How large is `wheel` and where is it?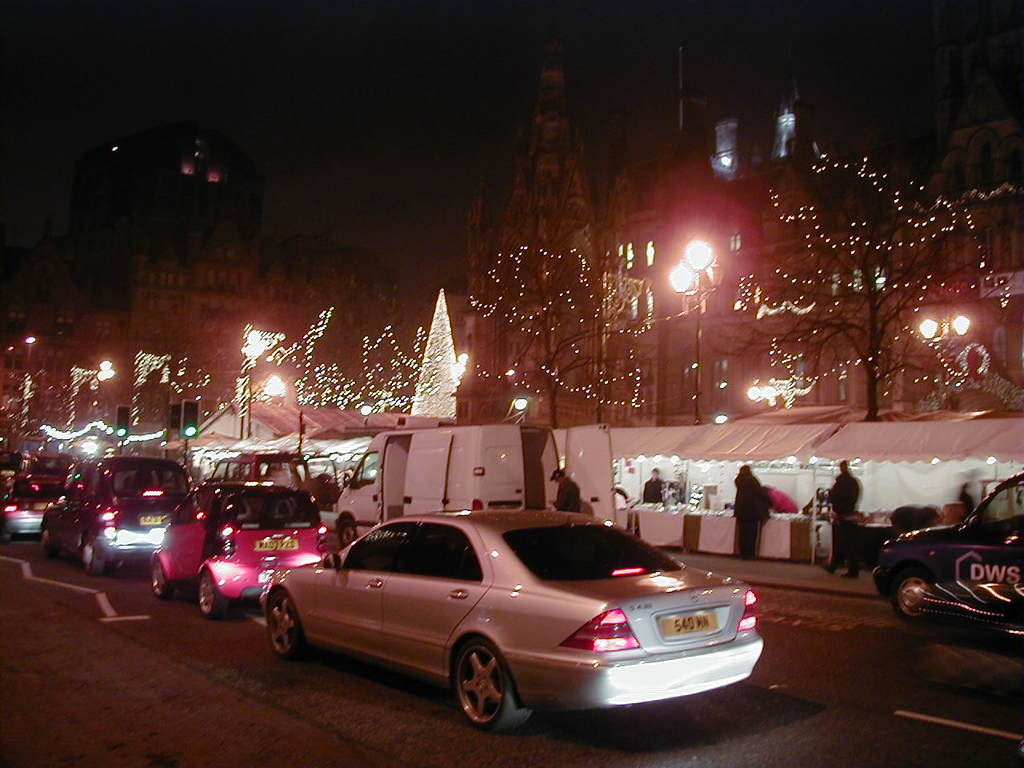
Bounding box: [x1=341, y1=516, x2=357, y2=544].
